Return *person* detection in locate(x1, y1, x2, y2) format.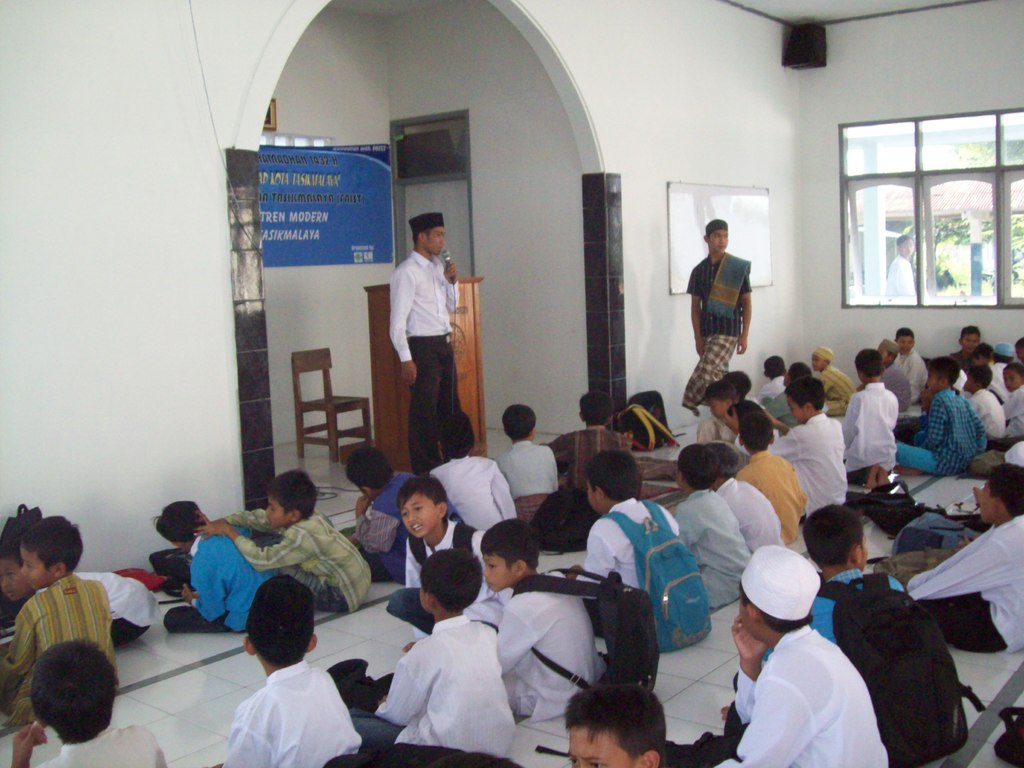
locate(6, 252, 475, 755).
